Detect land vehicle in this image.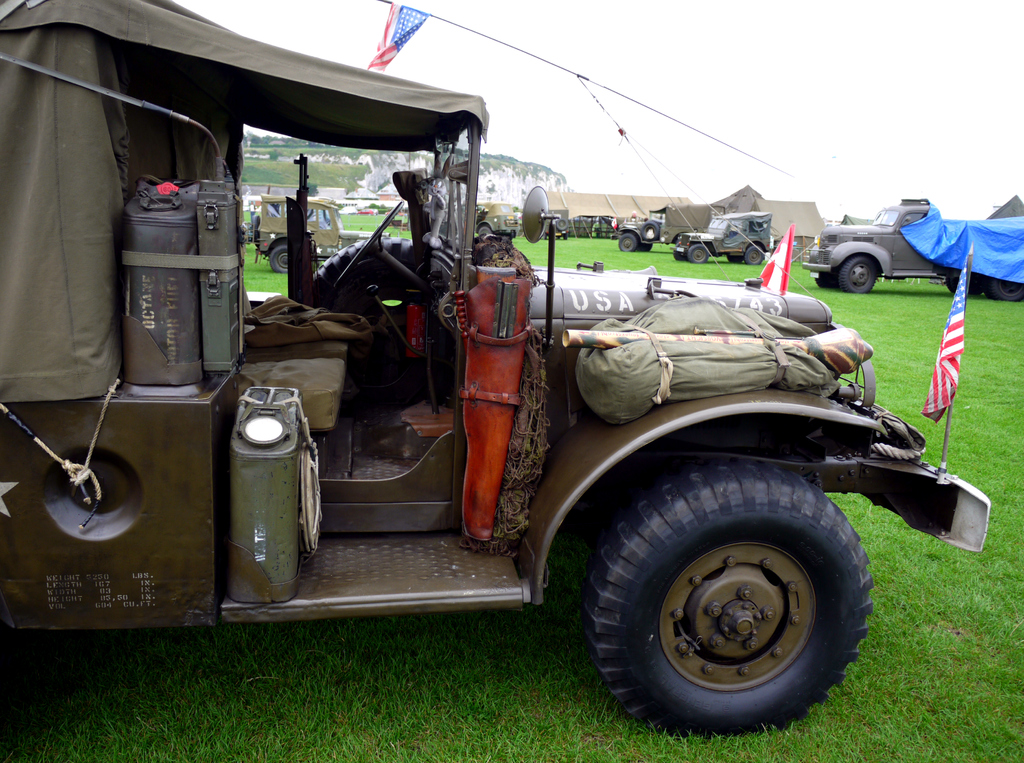
Detection: select_region(669, 210, 772, 268).
